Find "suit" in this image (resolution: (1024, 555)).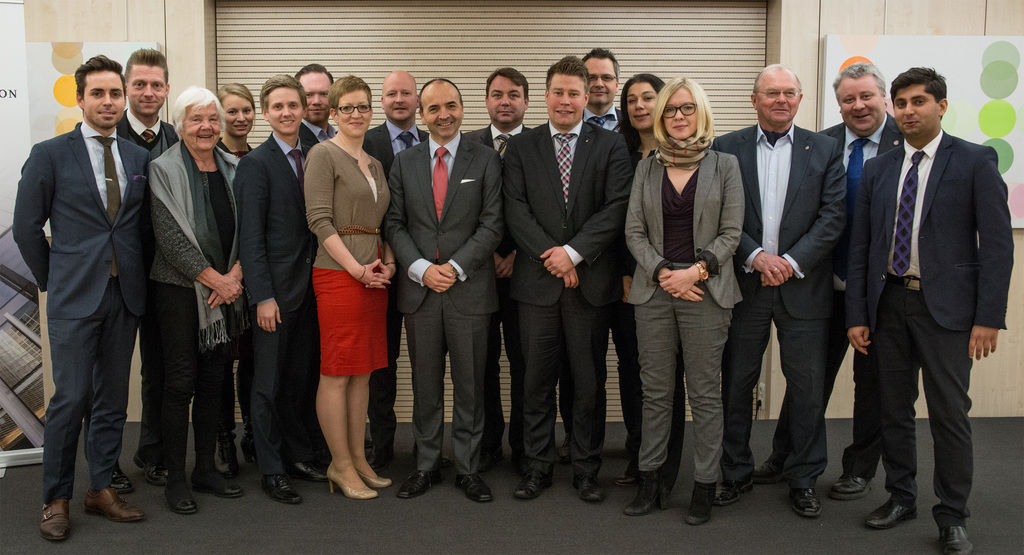
crop(465, 124, 534, 454).
